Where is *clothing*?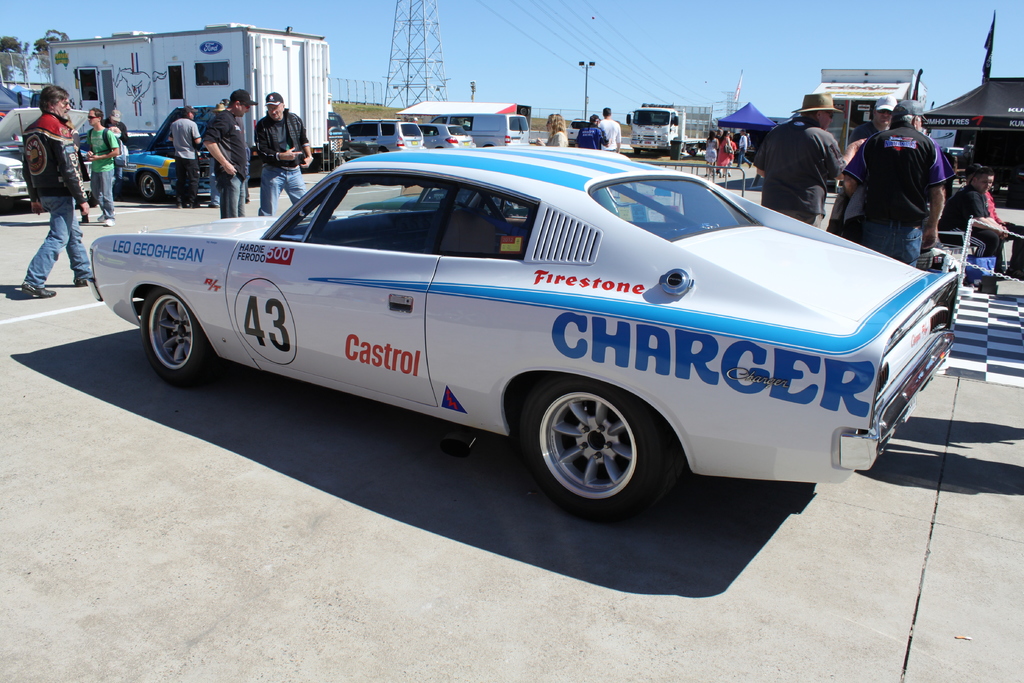
rect(164, 115, 202, 207).
